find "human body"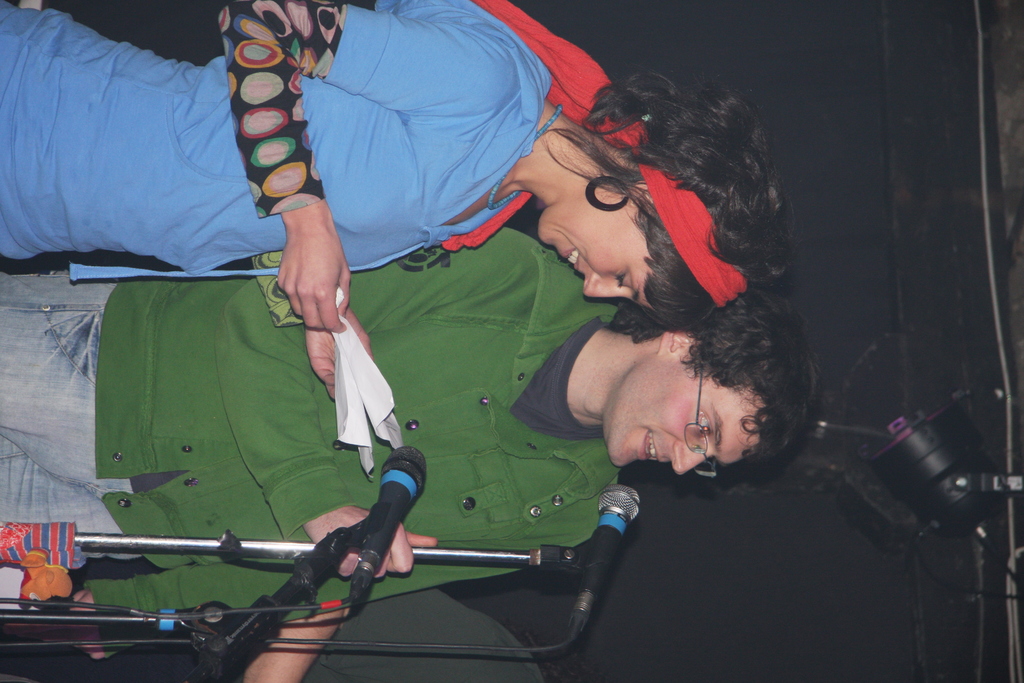
rect(0, 0, 554, 402)
